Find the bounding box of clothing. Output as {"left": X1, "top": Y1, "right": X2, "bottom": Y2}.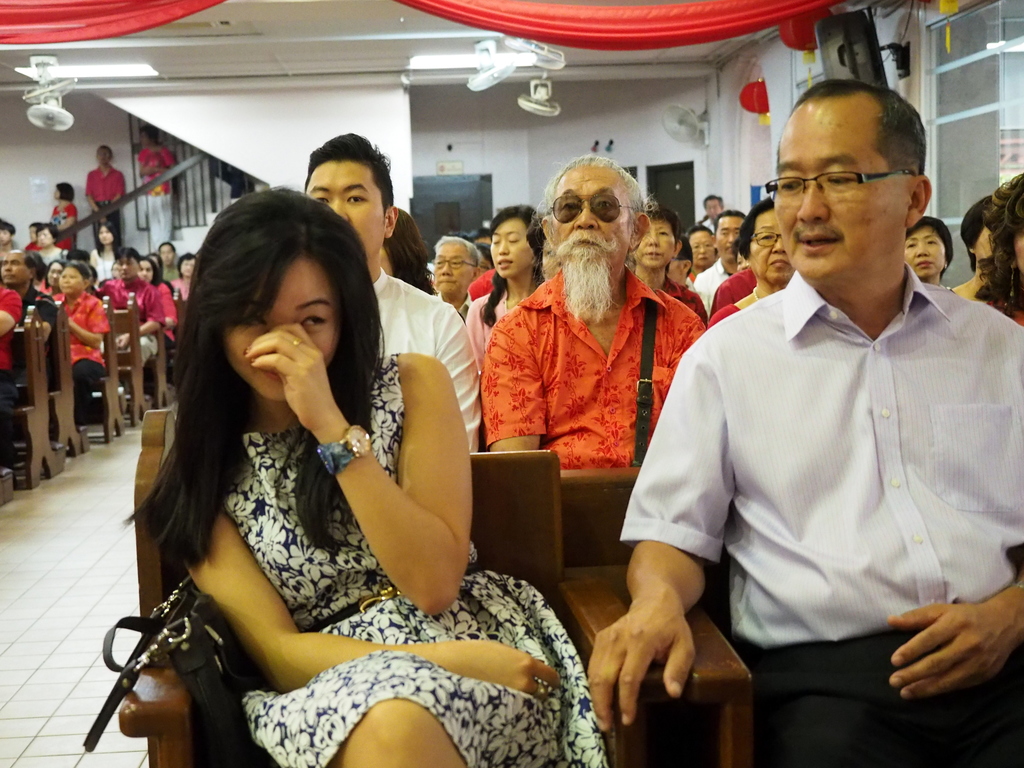
{"left": 0, "top": 285, "right": 19, "bottom": 378}.
